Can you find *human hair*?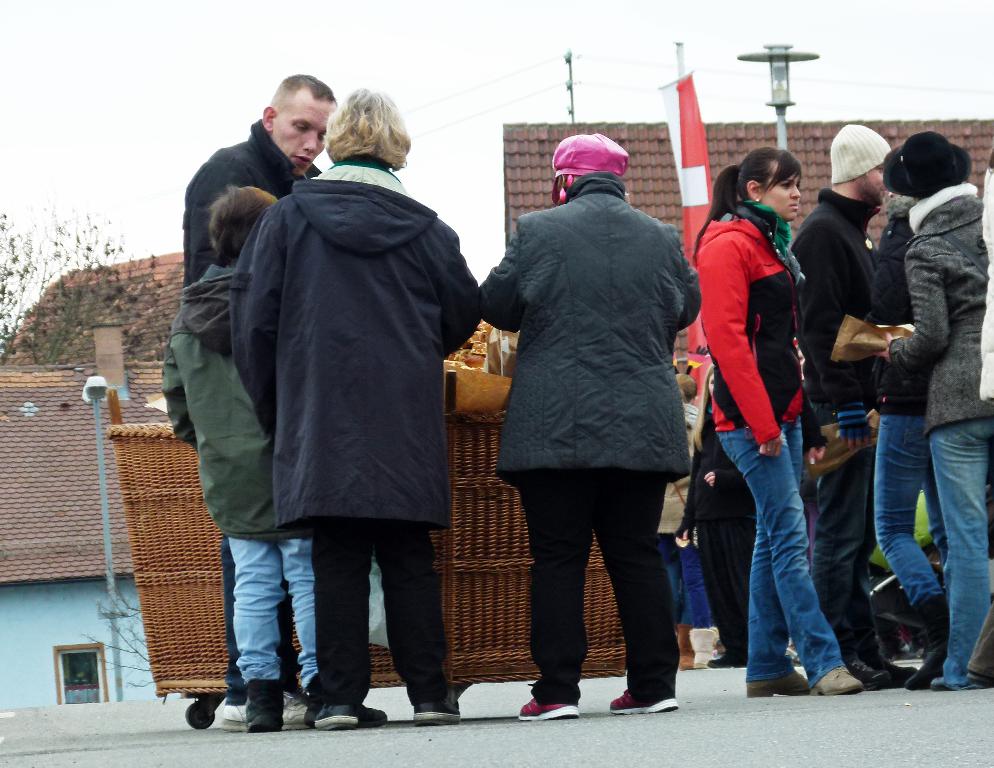
Yes, bounding box: 690 144 805 257.
